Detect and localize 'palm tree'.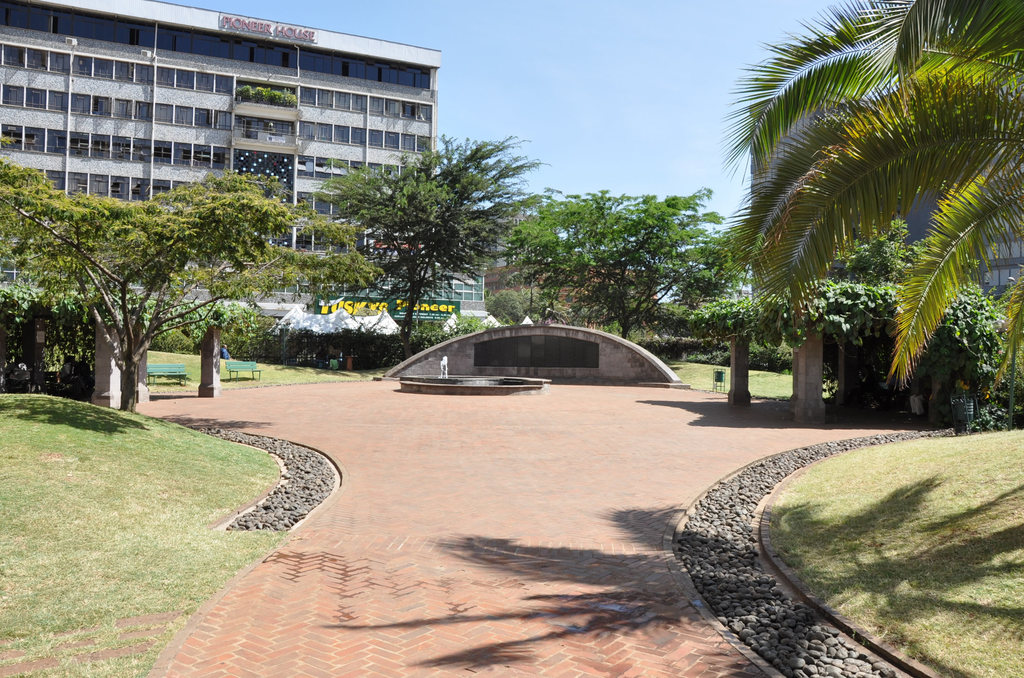
Localized at box=[343, 163, 492, 342].
